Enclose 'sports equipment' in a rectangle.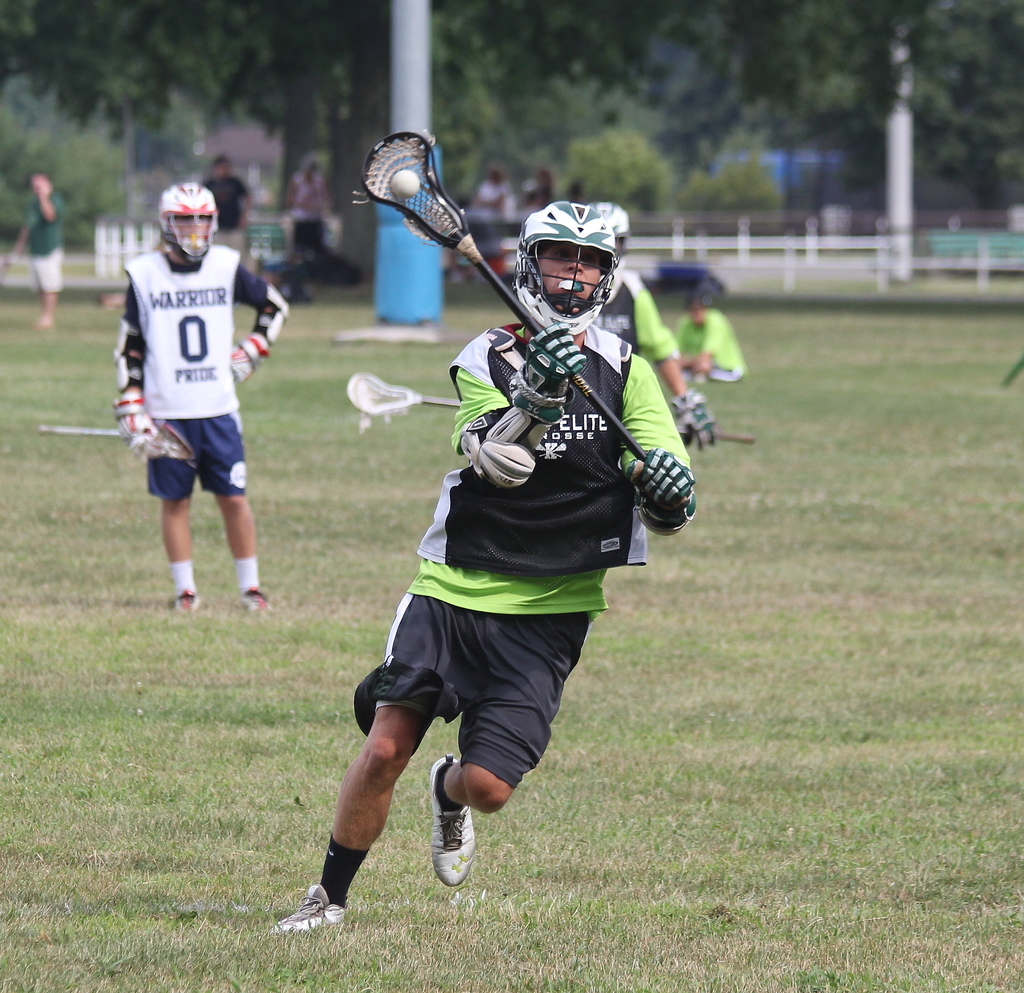
select_region(273, 887, 354, 933).
